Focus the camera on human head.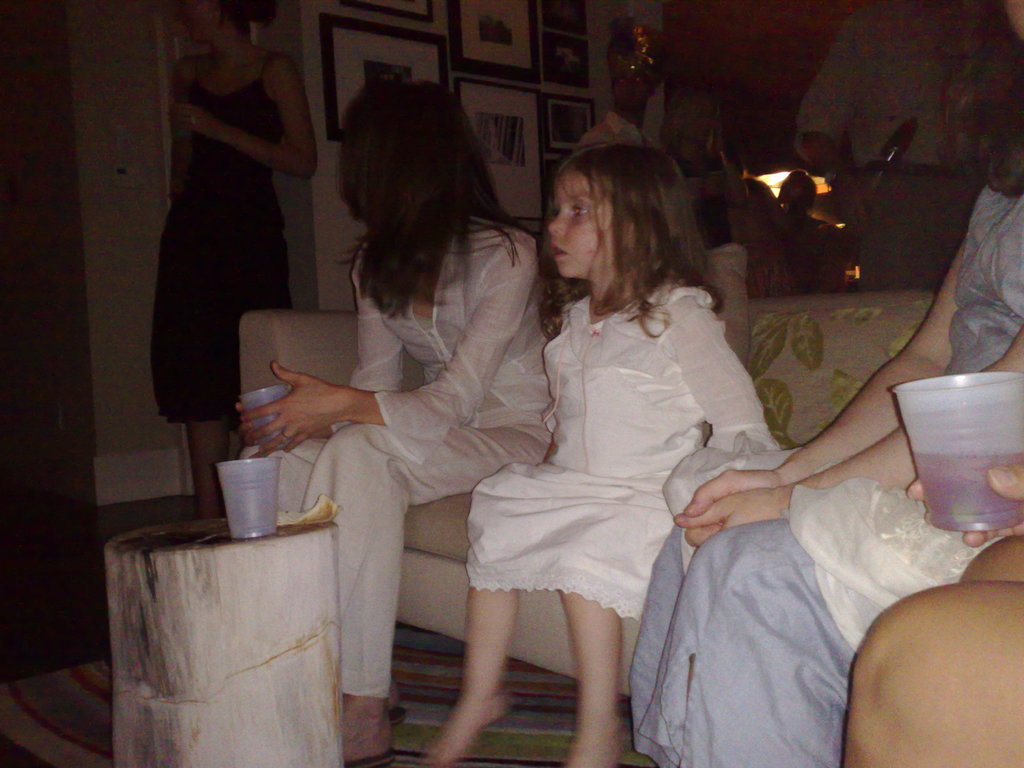
Focus region: detection(178, 0, 277, 42).
